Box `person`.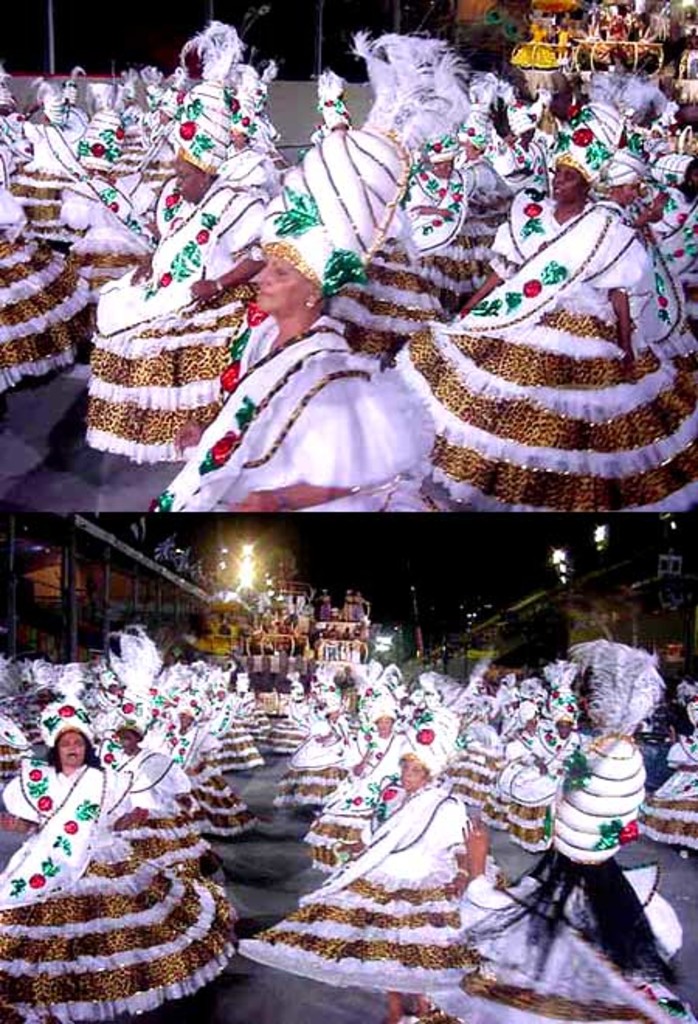
(87, 20, 326, 465).
